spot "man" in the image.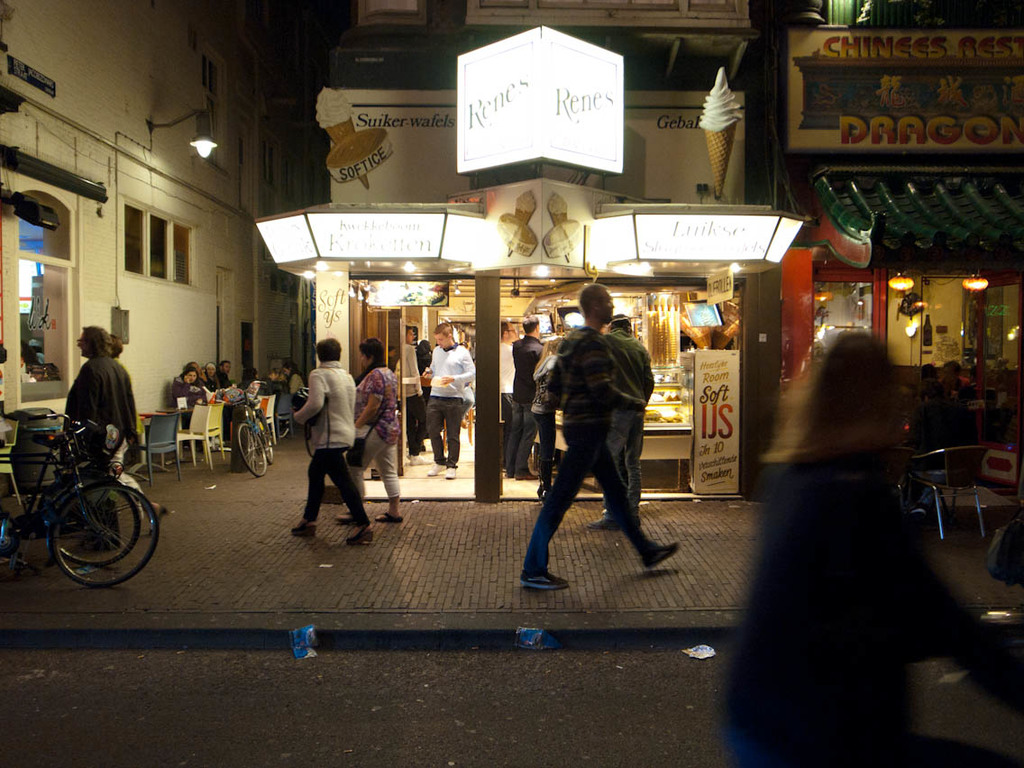
"man" found at x1=587 y1=314 x2=657 y2=533.
